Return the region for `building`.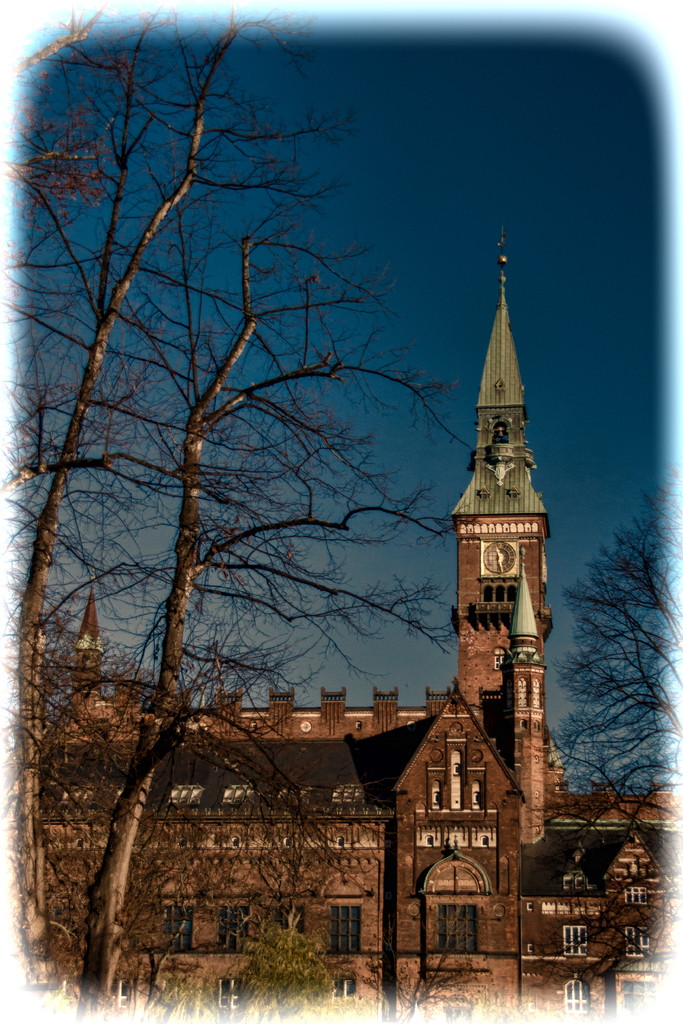
select_region(15, 230, 682, 1020).
